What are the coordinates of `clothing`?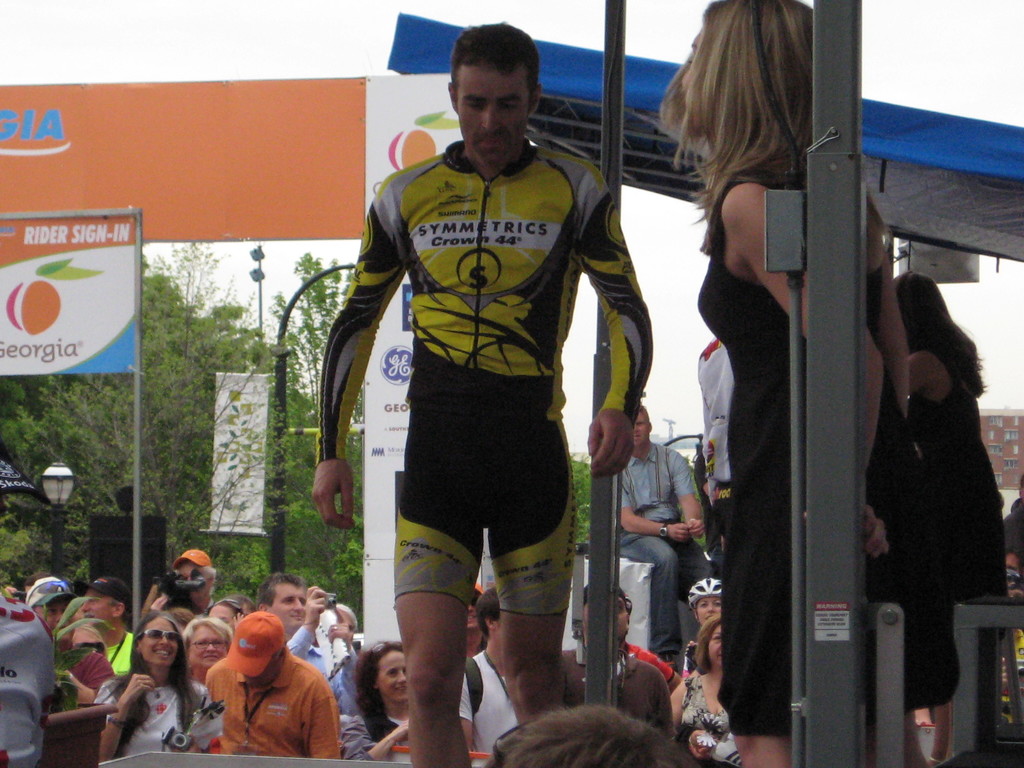
(330, 639, 361, 691).
